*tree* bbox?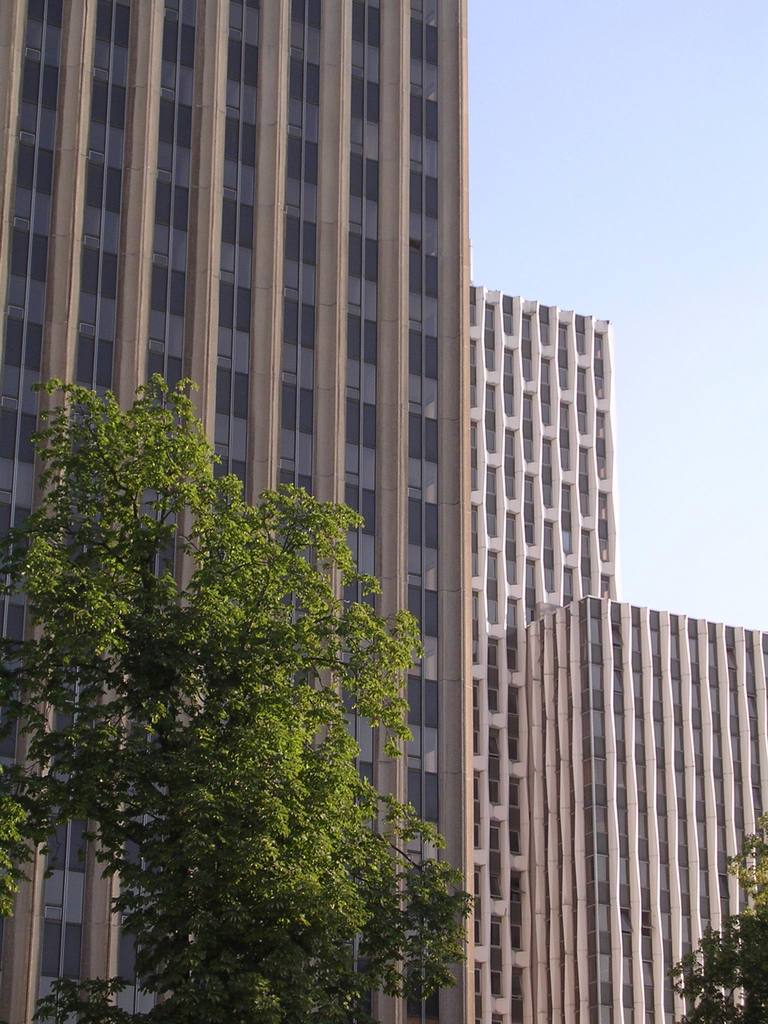
659 813 767 1023
